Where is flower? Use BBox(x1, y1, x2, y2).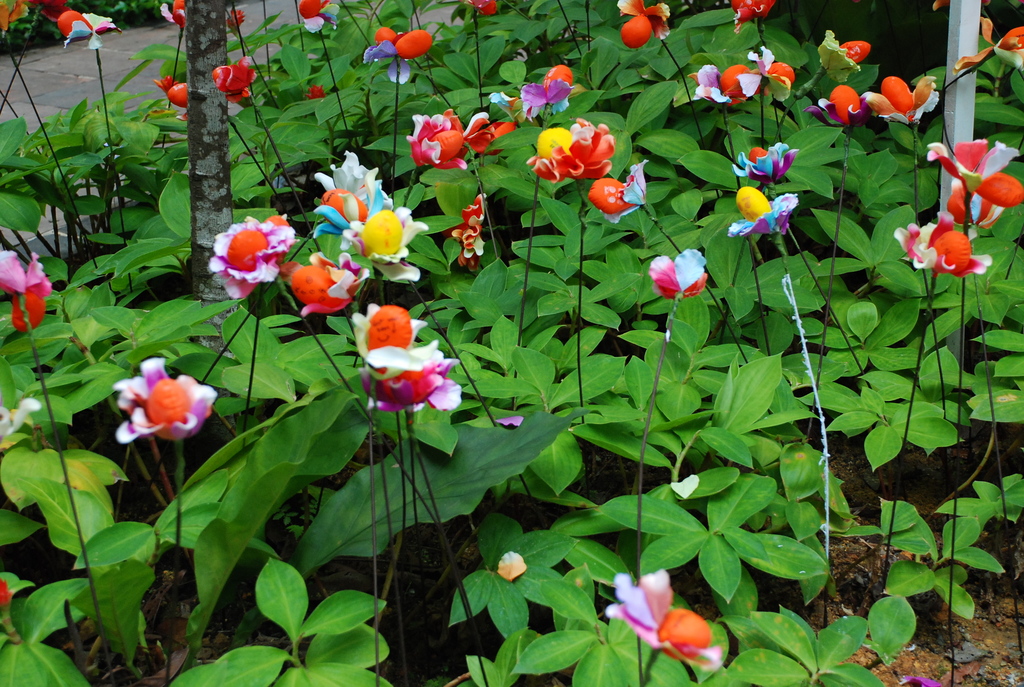
BBox(216, 54, 257, 104).
